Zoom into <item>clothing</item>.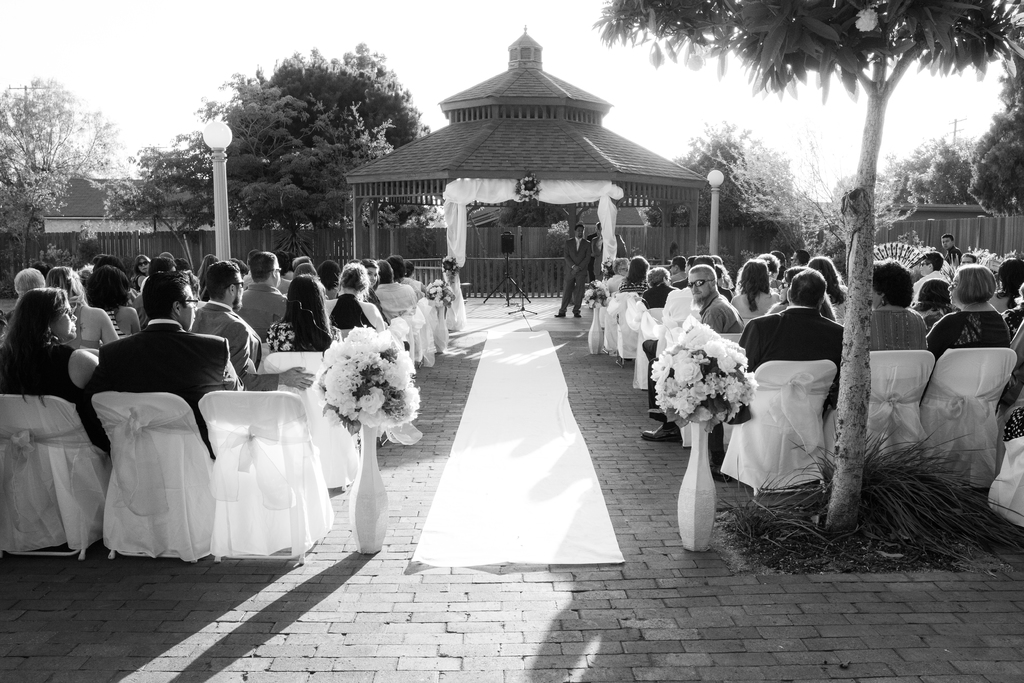
Zoom target: box(99, 324, 229, 378).
